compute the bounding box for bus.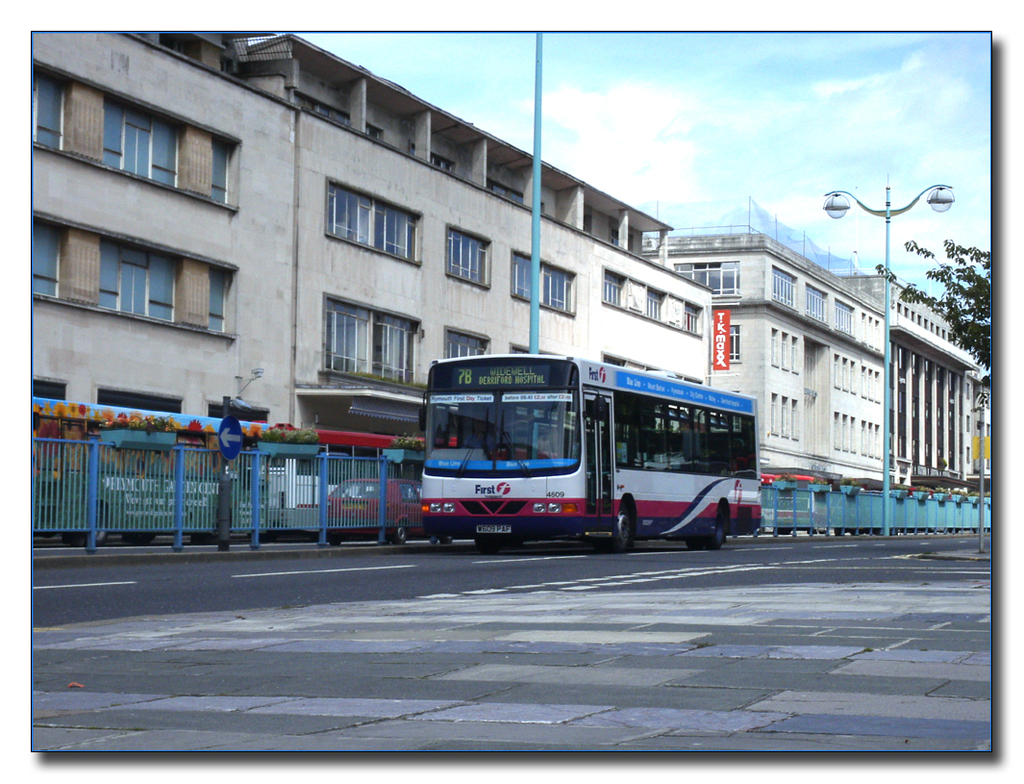
421 349 761 556.
